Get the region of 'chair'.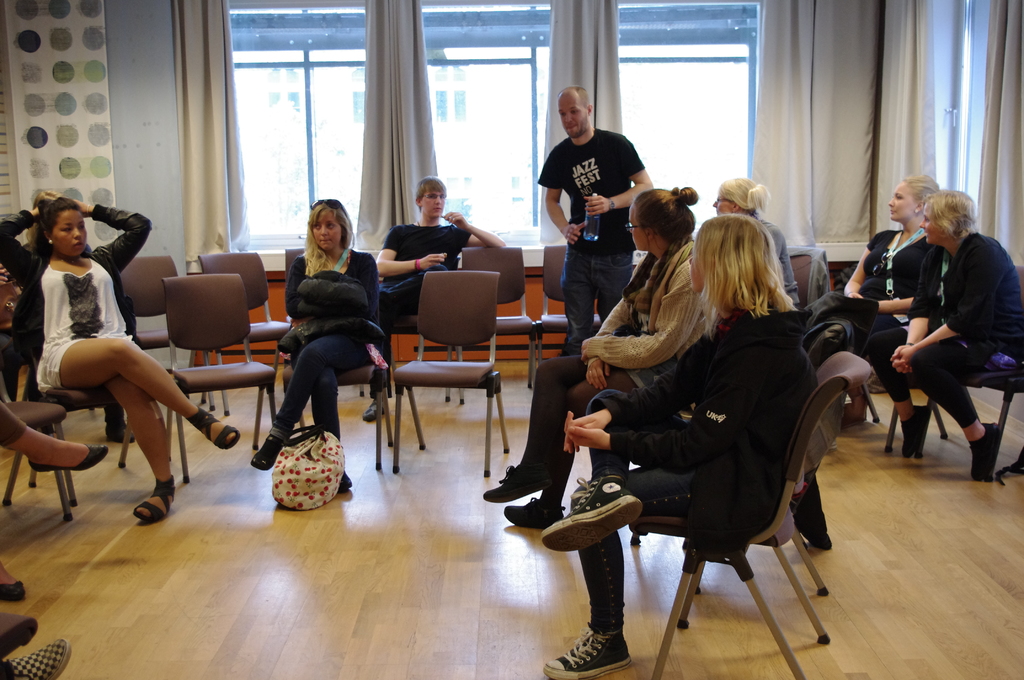
163,271,278,480.
